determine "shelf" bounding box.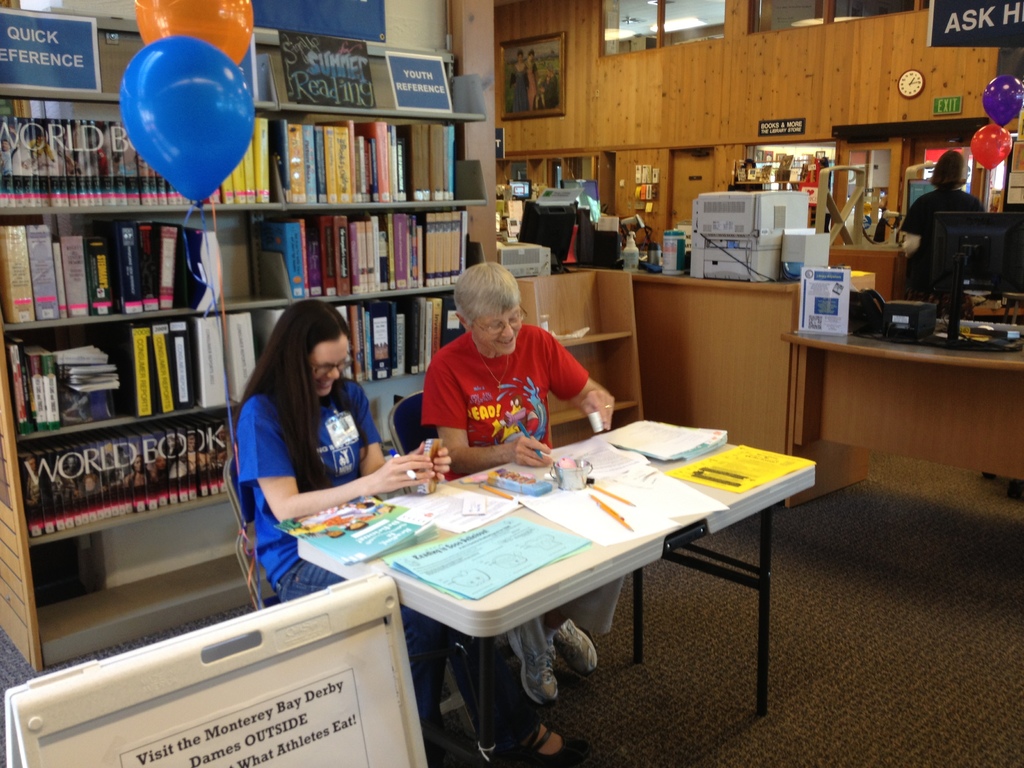
Determined: (250, 223, 471, 306).
